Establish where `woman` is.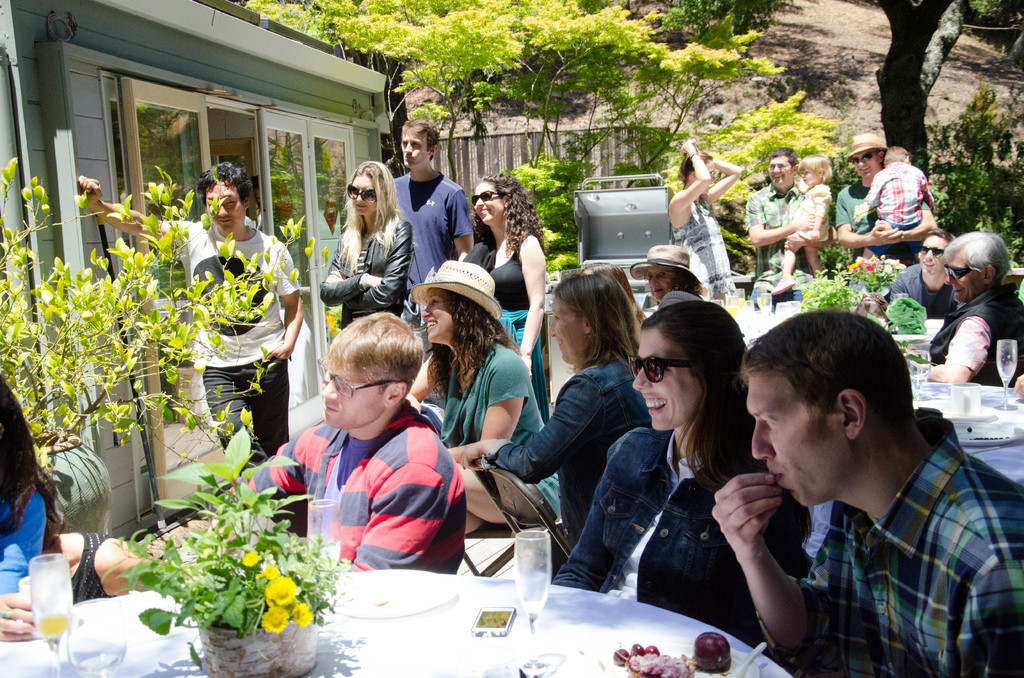
Established at region(409, 261, 561, 544).
